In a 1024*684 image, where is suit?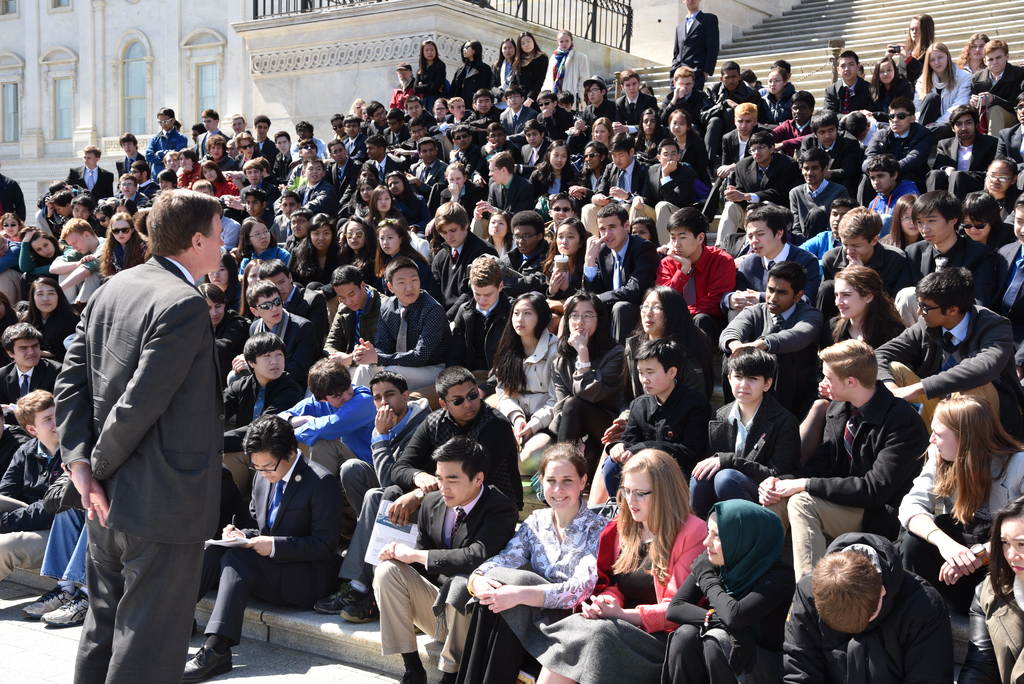
970/65/1023/126.
